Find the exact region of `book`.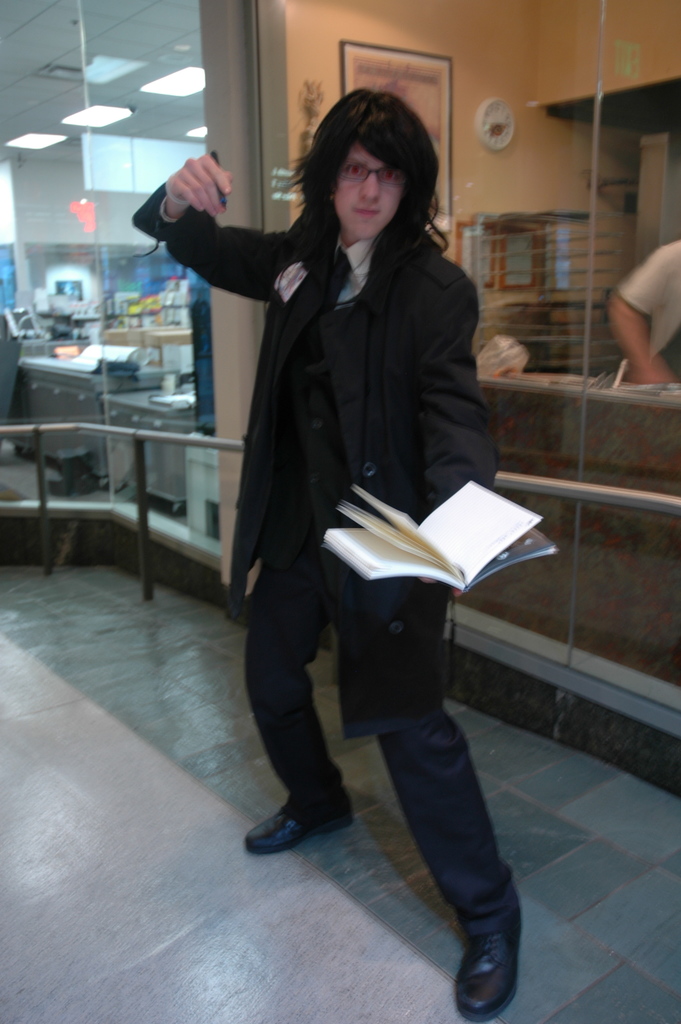
Exact region: bbox(323, 475, 557, 595).
